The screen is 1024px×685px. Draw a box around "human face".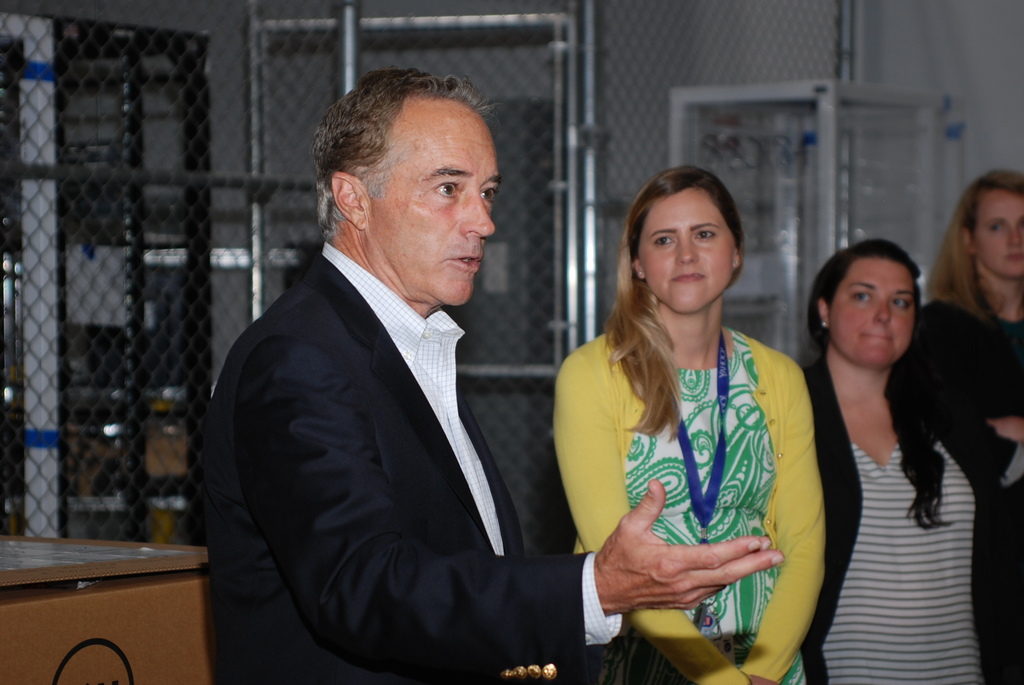
{"x1": 971, "y1": 197, "x2": 1023, "y2": 280}.
